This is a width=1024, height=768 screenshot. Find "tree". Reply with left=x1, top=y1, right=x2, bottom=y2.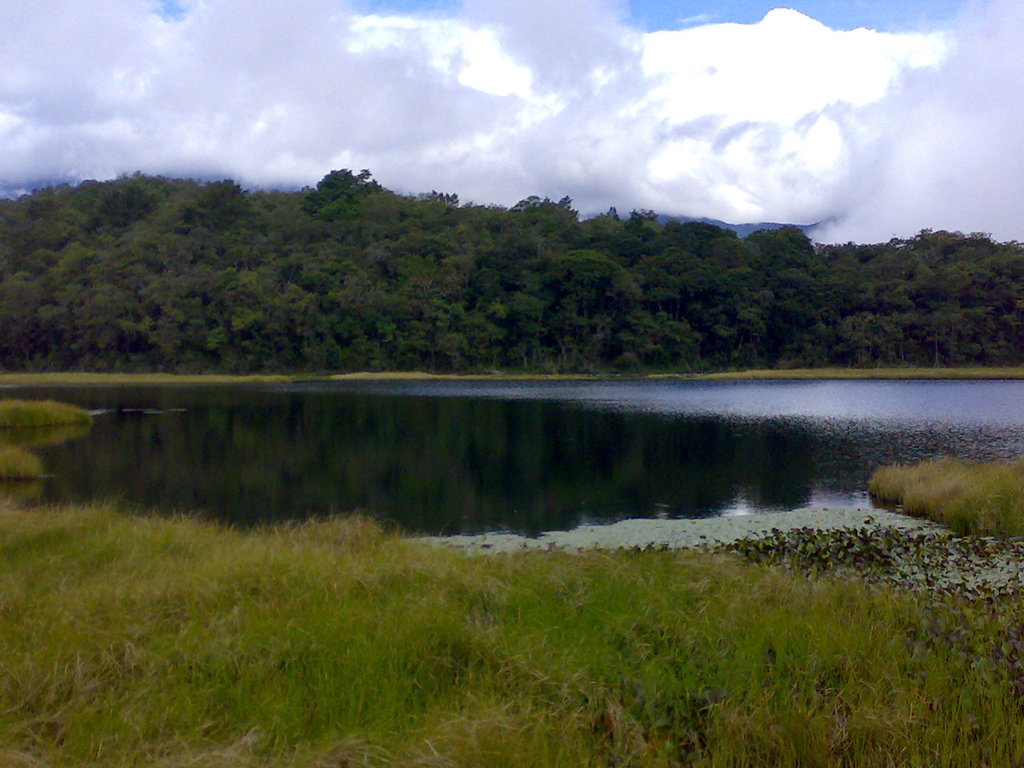
left=798, top=273, right=859, bottom=380.
